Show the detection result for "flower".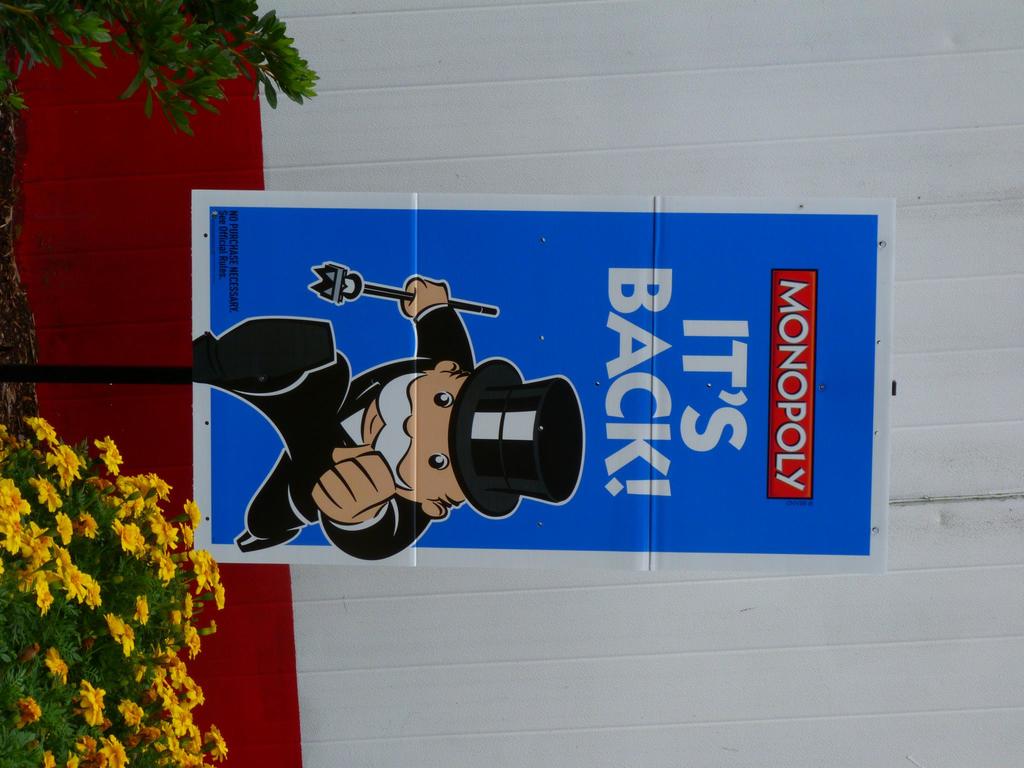
x1=202 y1=722 x2=227 y2=759.
